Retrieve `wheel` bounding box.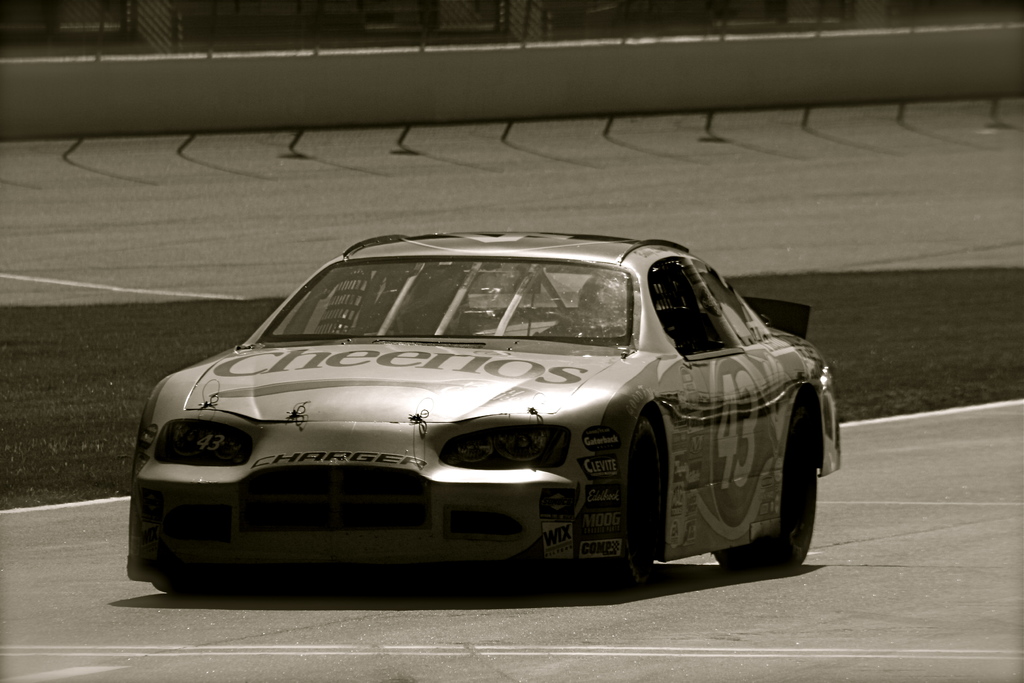
Bounding box: rect(628, 418, 664, 588).
